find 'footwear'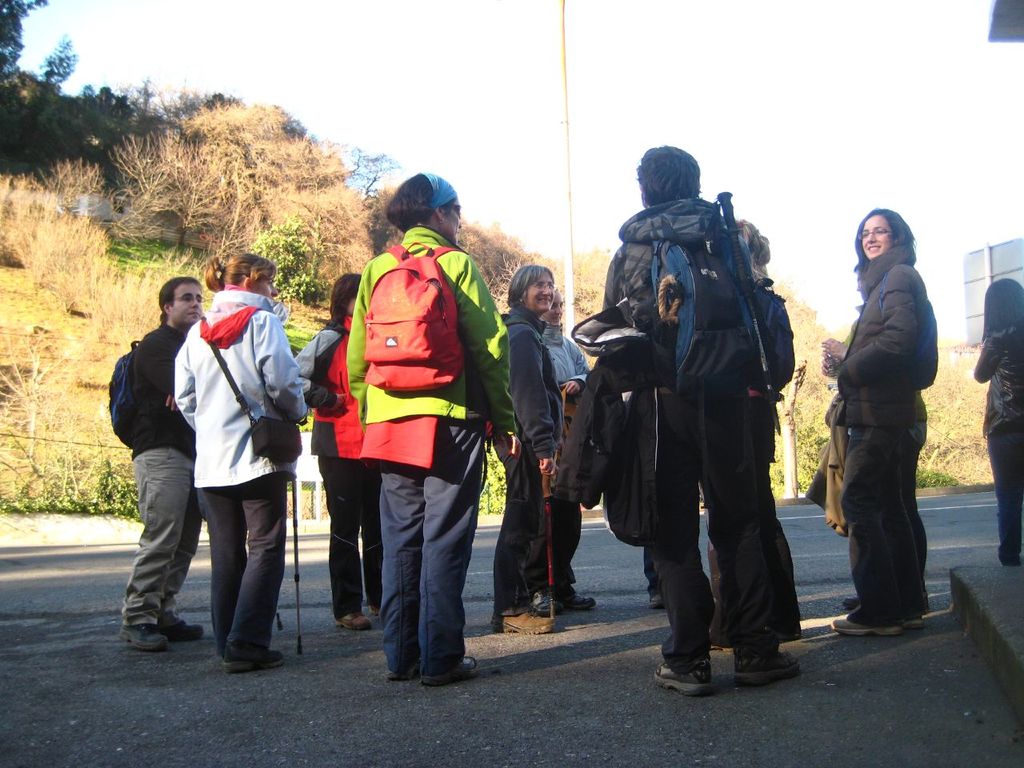
select_region(650, 588, 666, 606)
